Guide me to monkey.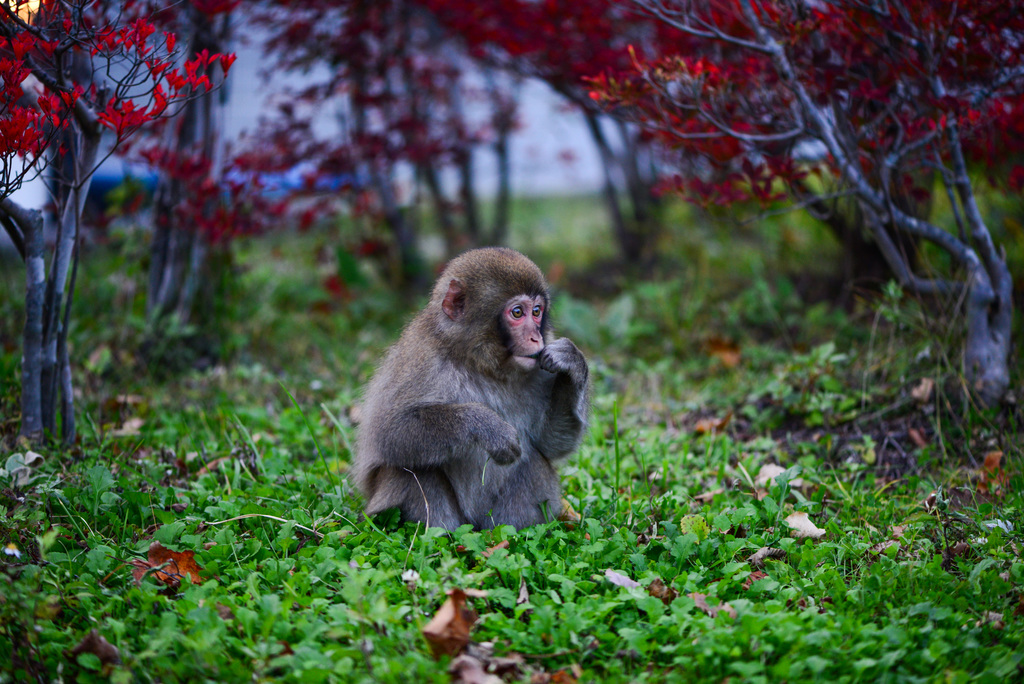
Guidance: bbox=[359, 245, 594, 528].
